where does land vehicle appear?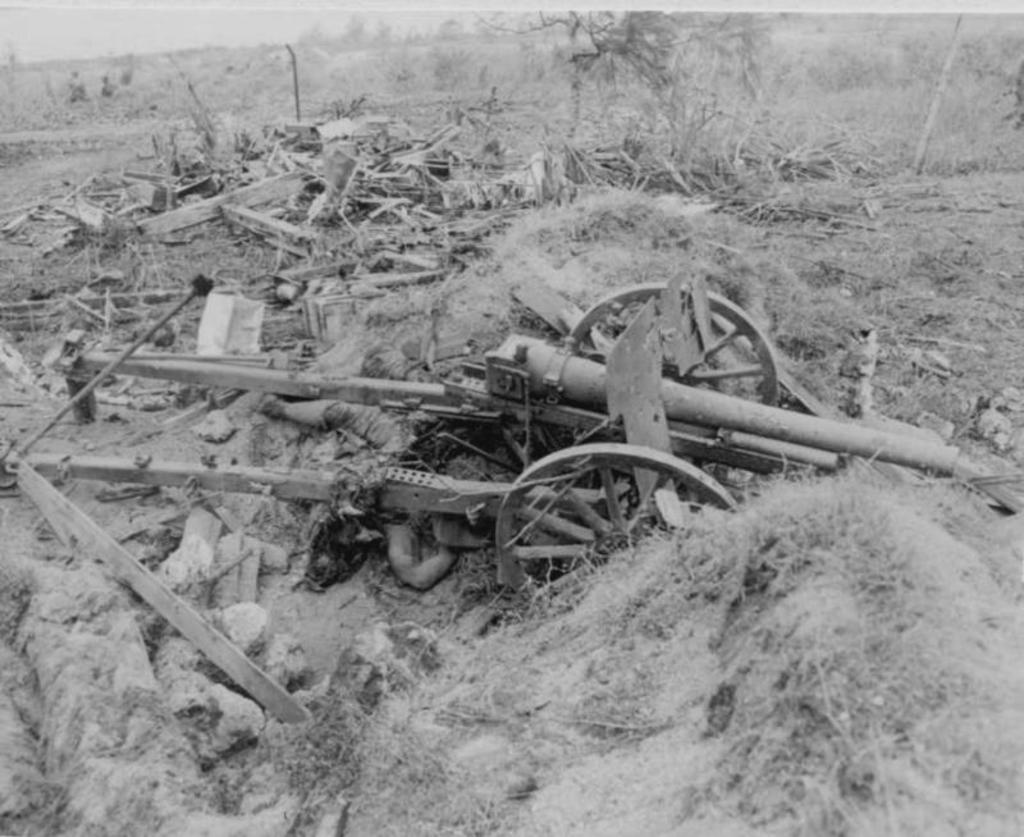
Appears at 0:267:969:616.
